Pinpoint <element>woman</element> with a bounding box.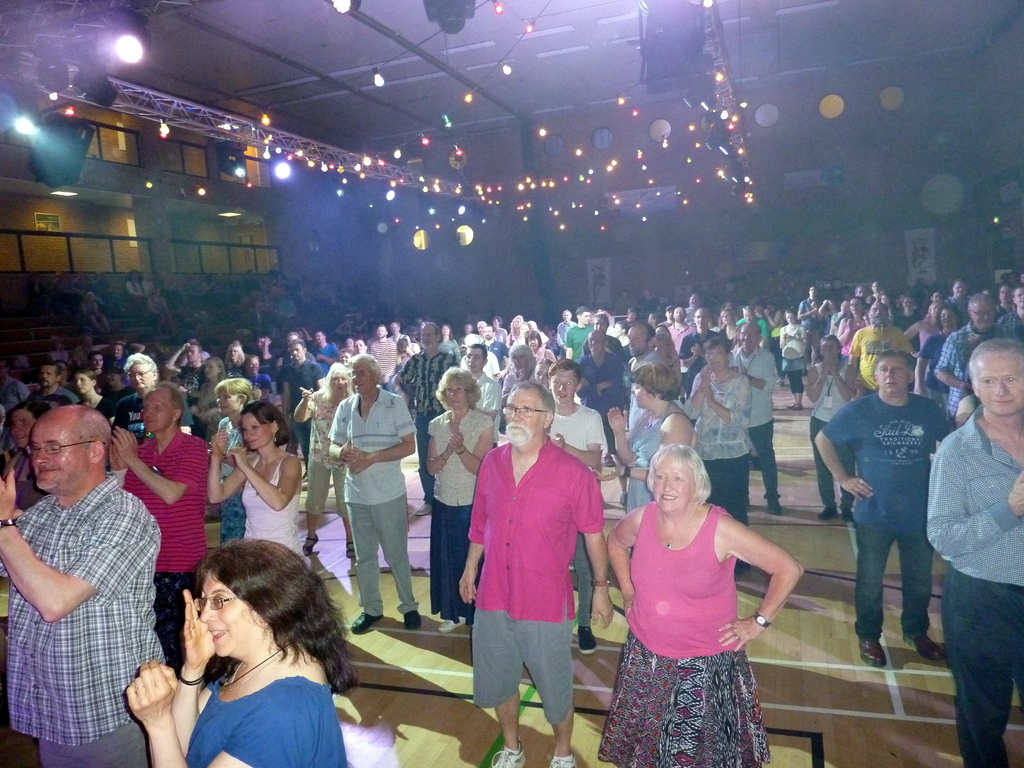
[126,267,152,316].
